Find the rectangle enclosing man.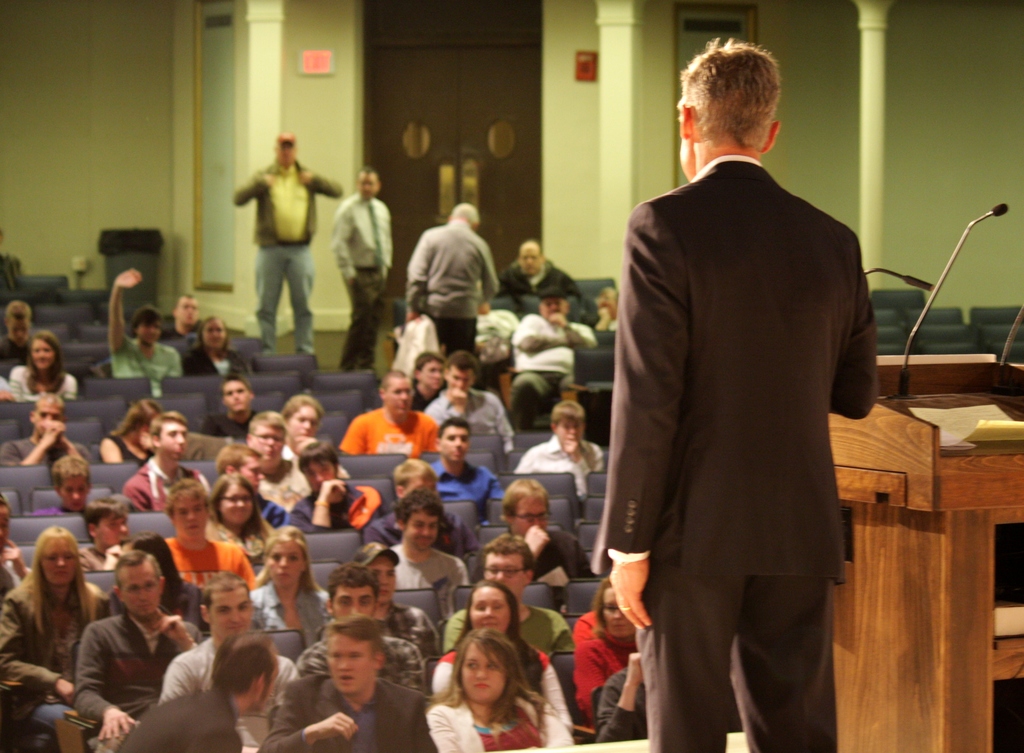
409 199 503 364.
